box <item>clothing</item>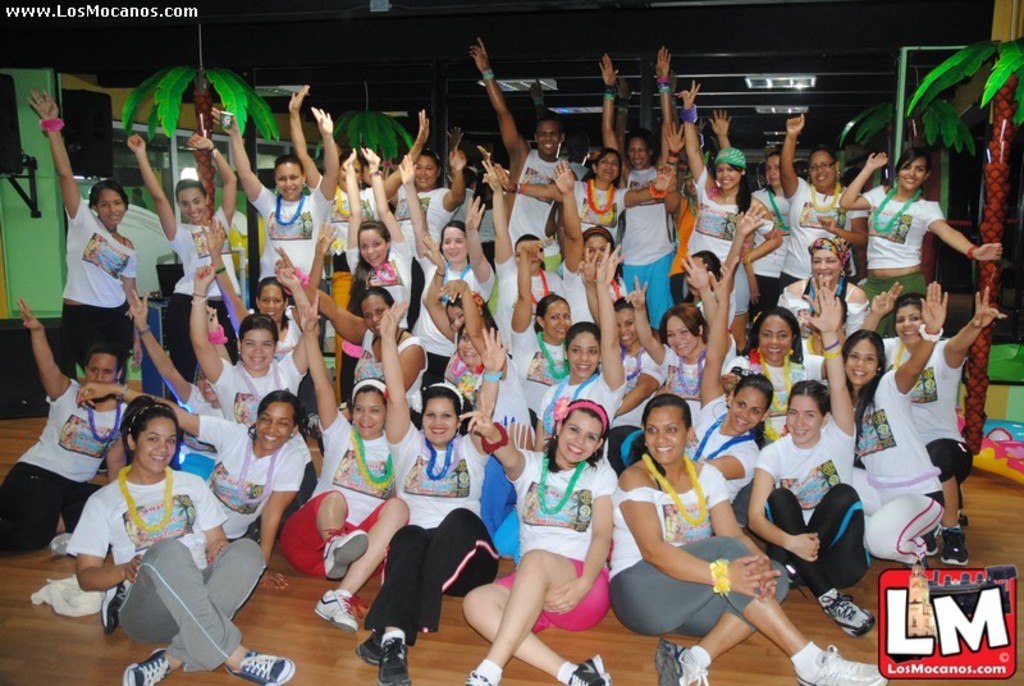
select_region(607, 172, 675, 314)
